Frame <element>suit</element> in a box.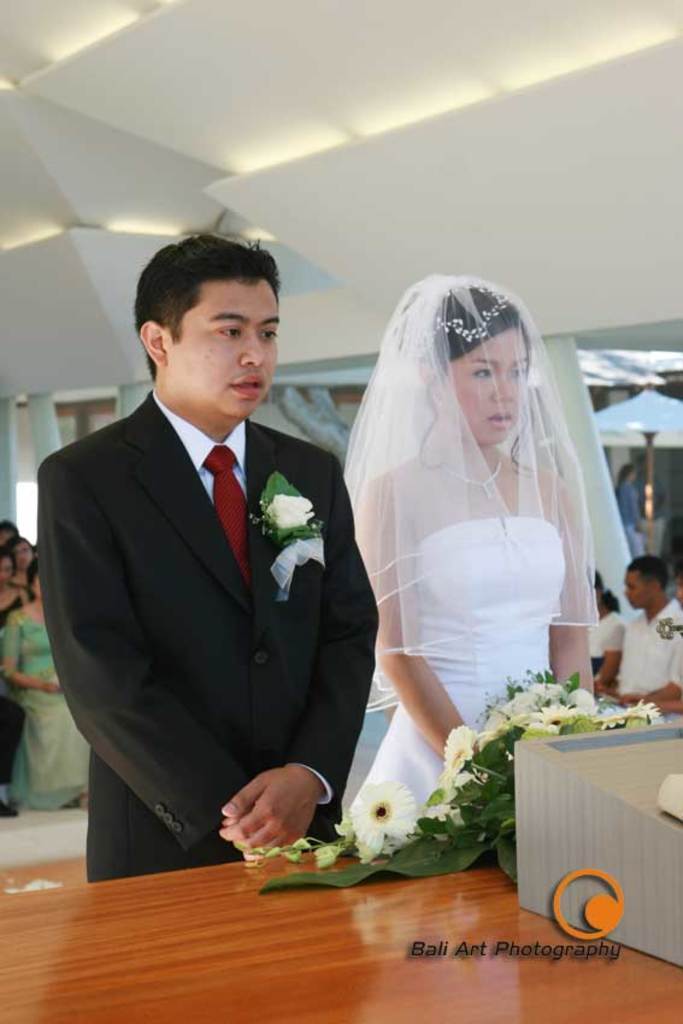
bbox(43, 295, 369, 879).
